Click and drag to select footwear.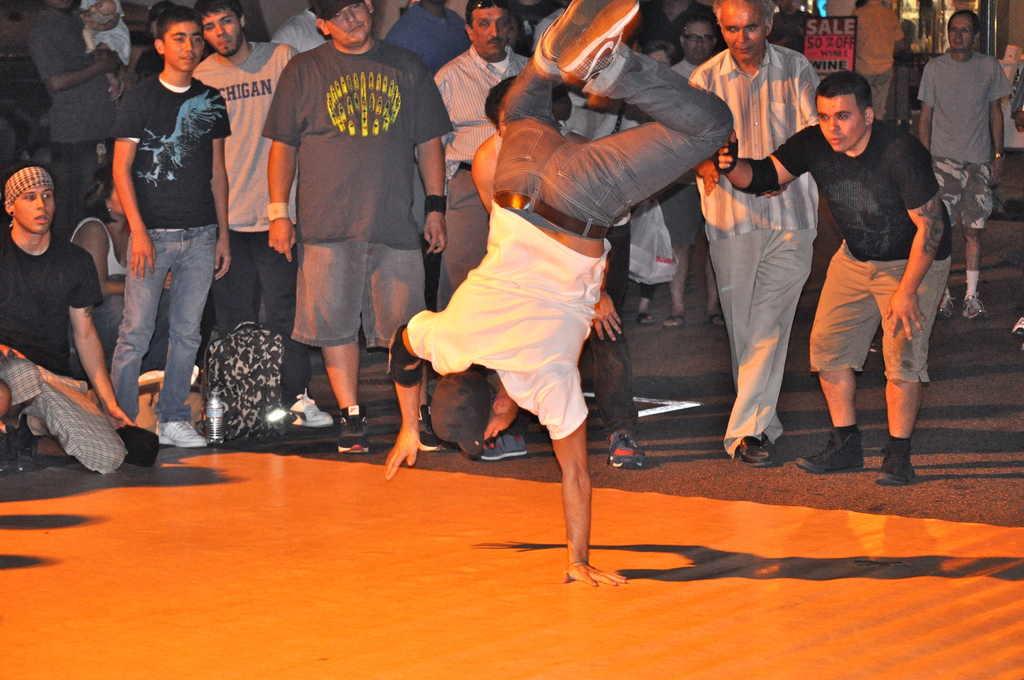
Selection: <region>662, 314, 684, 329</region>.
